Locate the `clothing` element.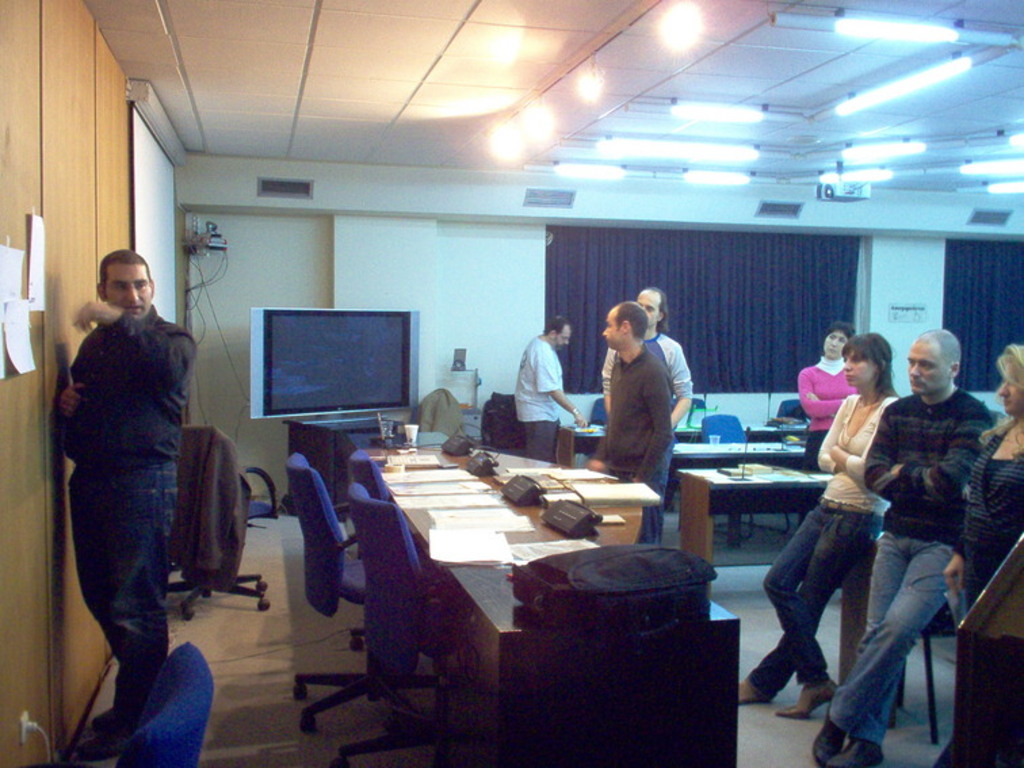
Element bbox: select_region(46, 229, 202, 733).
